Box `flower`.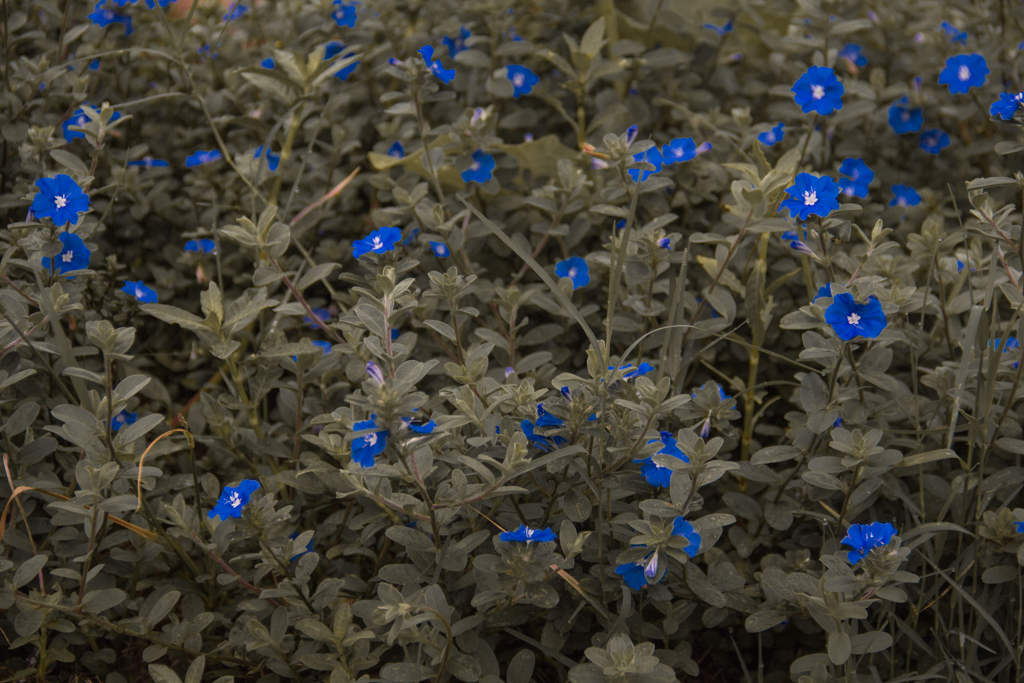
bbox=[658, 514, 704, 561].
